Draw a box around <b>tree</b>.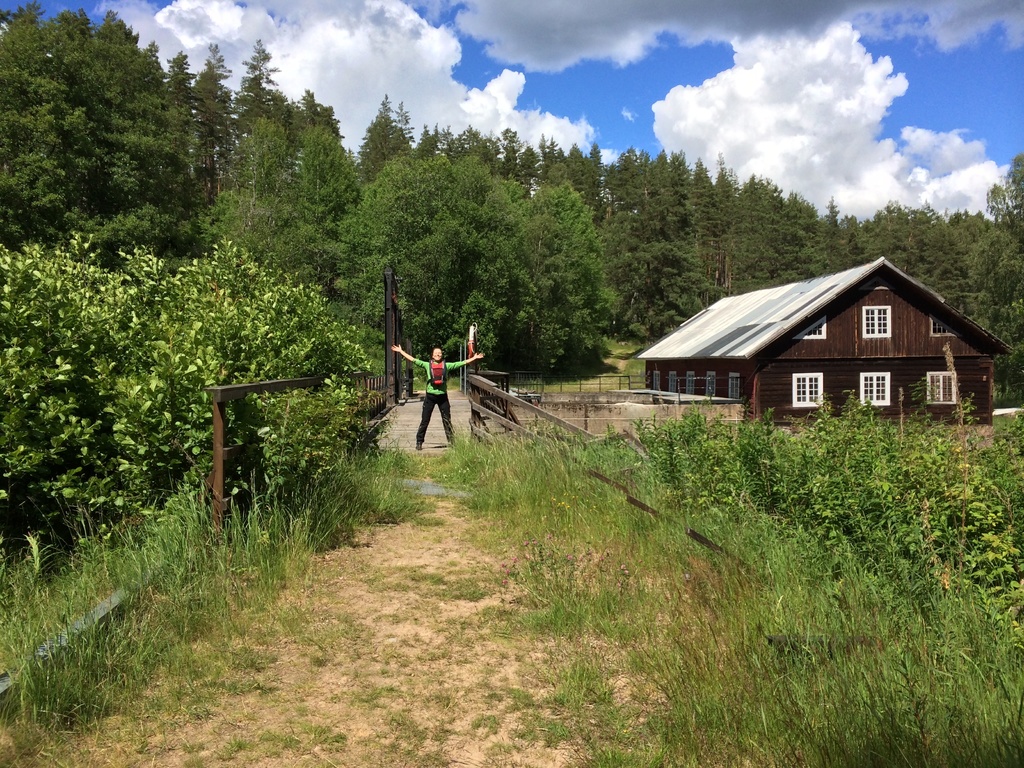
pyautogui.locateOnScreen(140, 43, 161, 69).
